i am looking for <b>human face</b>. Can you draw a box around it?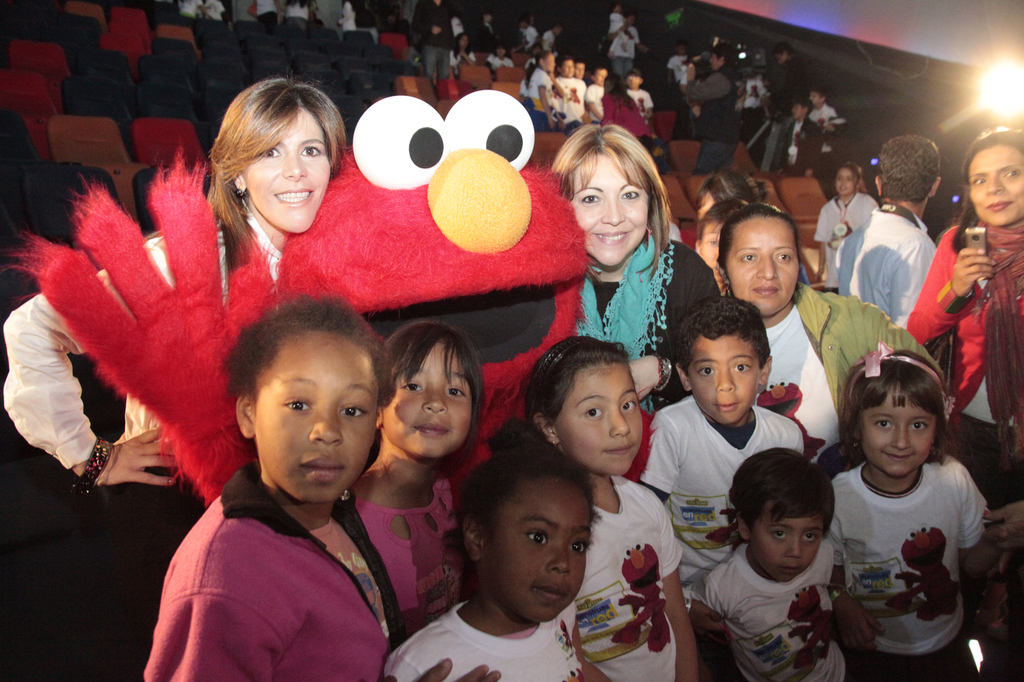
Sure, the bounding box is [left=492, top=44, right=509, bottom=59].
